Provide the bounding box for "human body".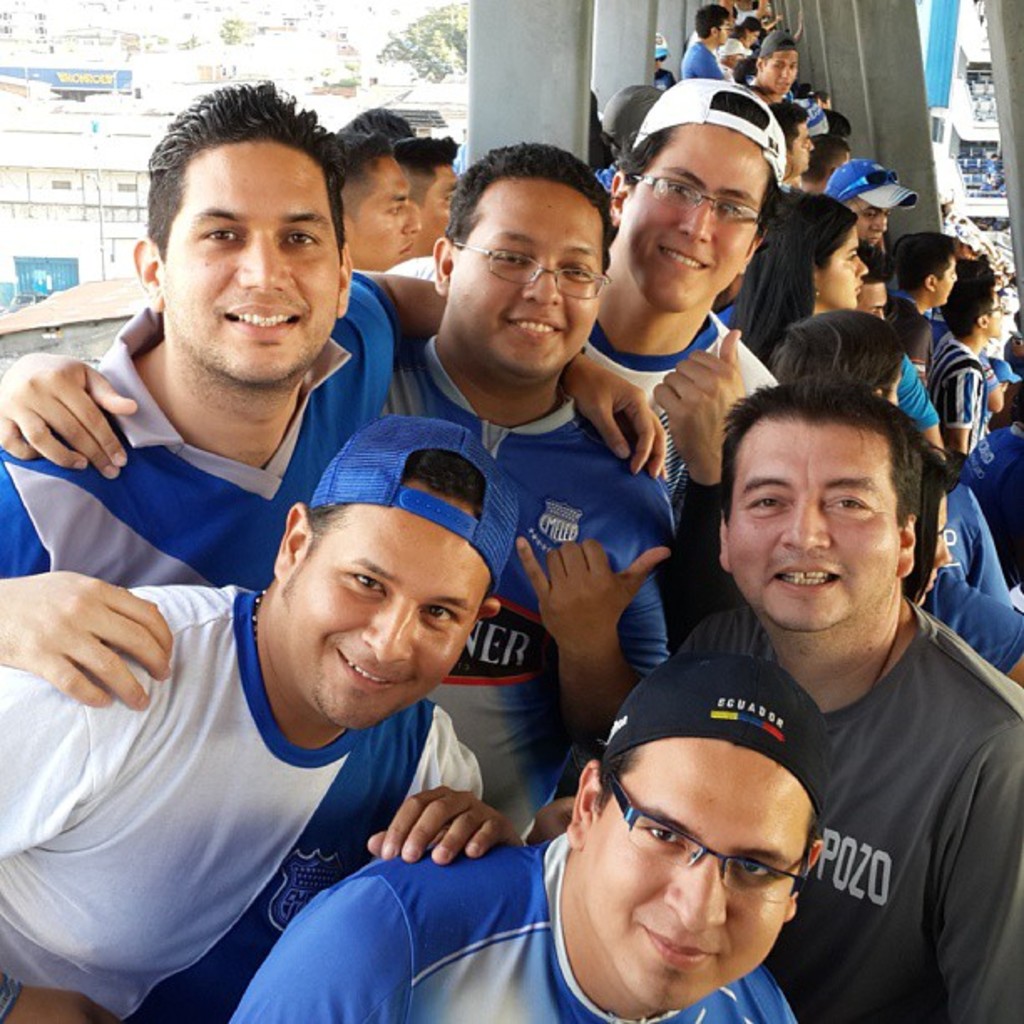
crop(770, 97, 817, 187).
